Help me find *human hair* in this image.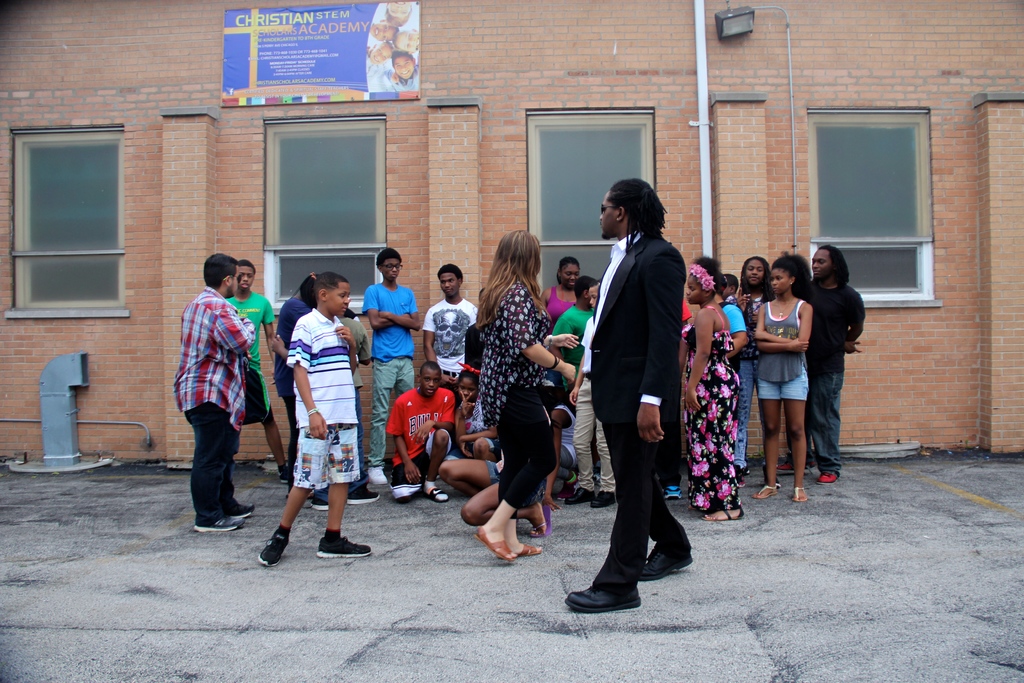
Found it: 239:261:255:274.
